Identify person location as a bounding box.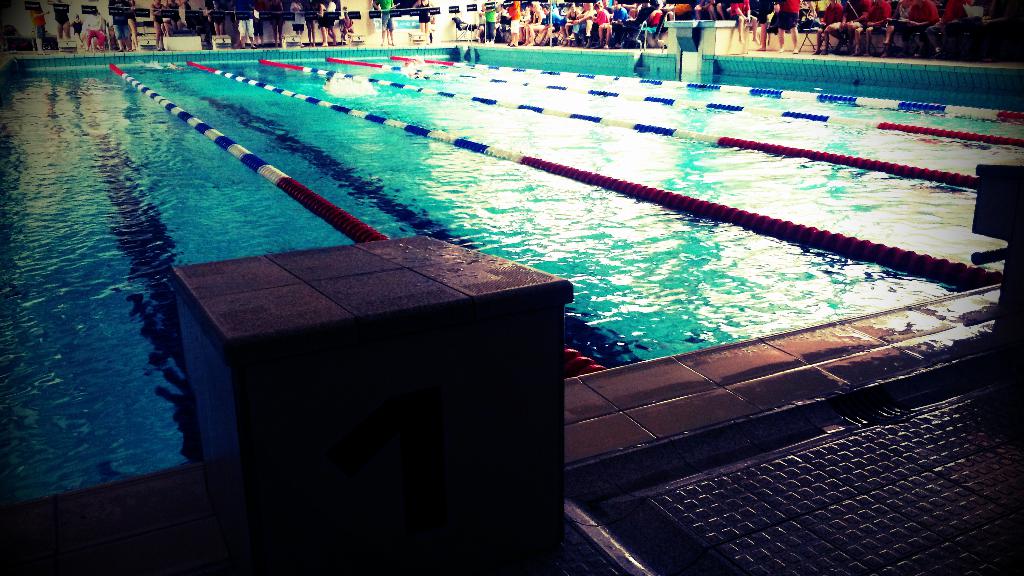
{"left": 509, "top": 0, "right": 521, "bottom": 47}.
